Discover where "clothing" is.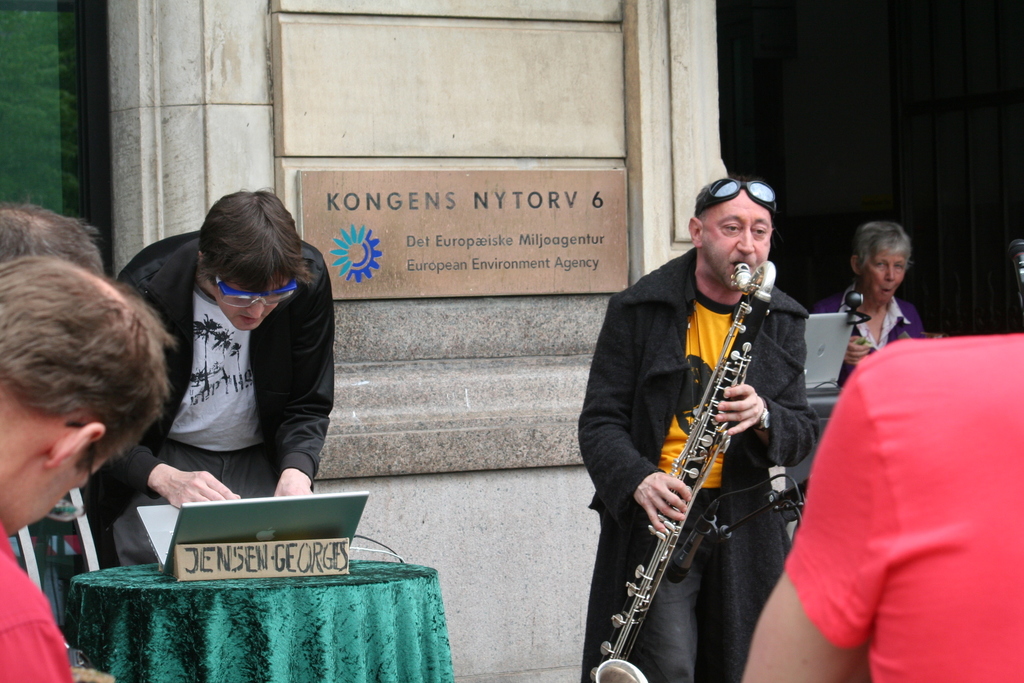
Discovered at rect(567, 243, 827, 682).
